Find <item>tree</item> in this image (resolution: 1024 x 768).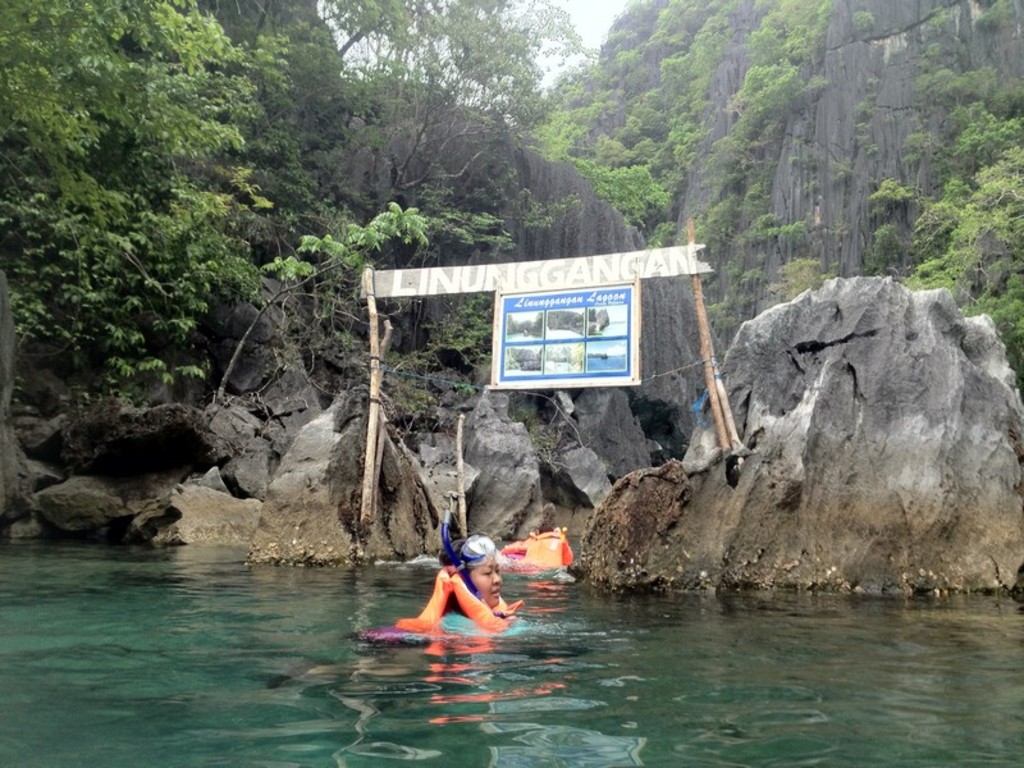
box=[215, 201, 431, 398].
